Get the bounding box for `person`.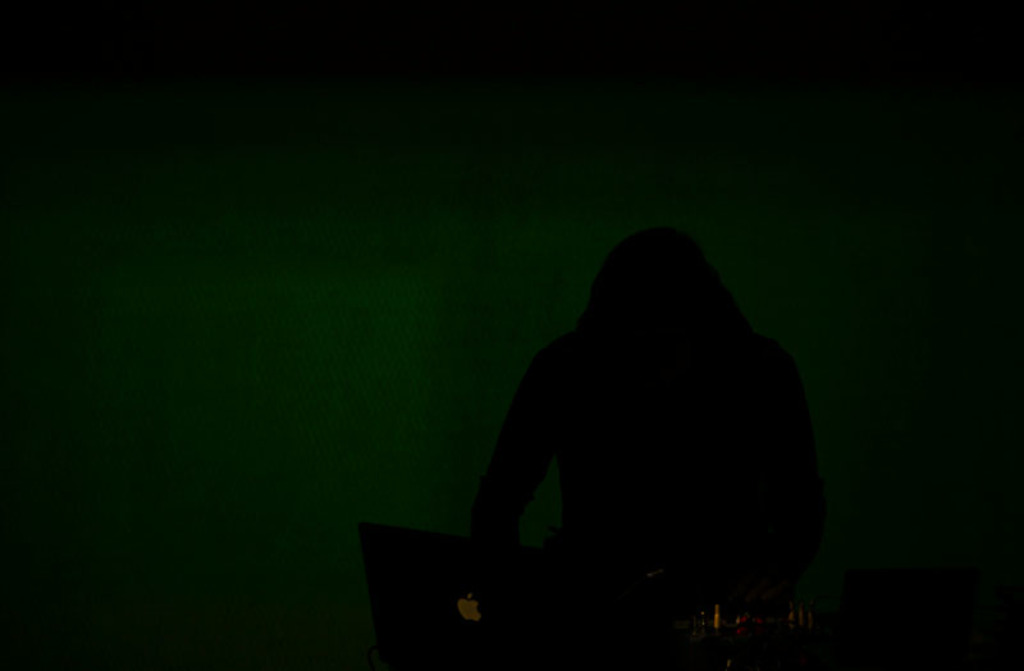
BBox(394, 190, 835, 653).
